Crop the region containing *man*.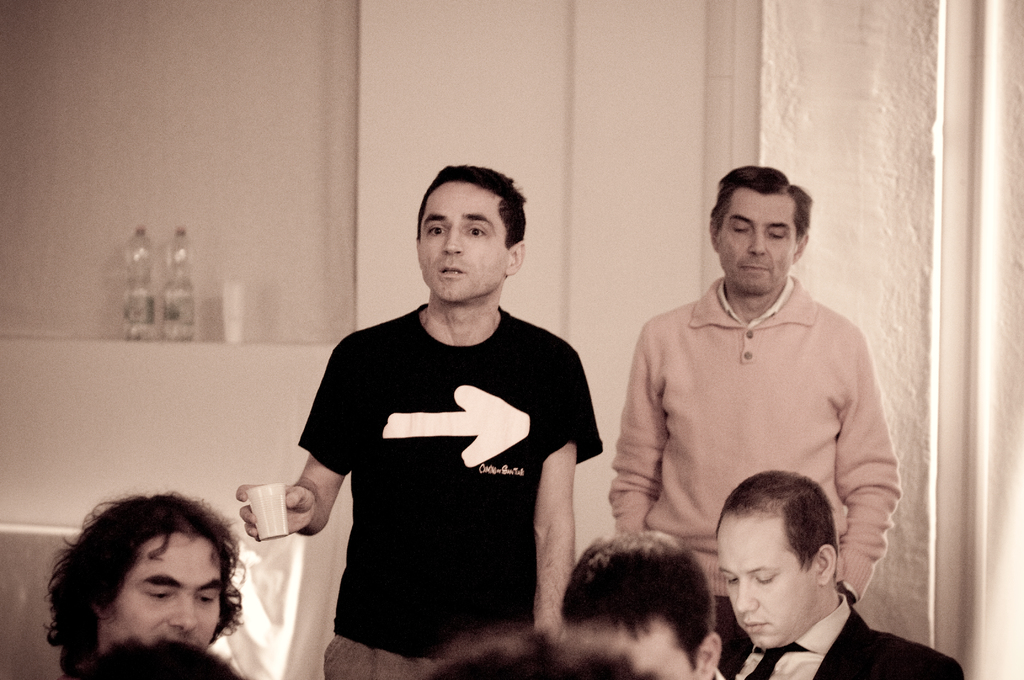
Crop region: detection(232, 158, 605, 679).
